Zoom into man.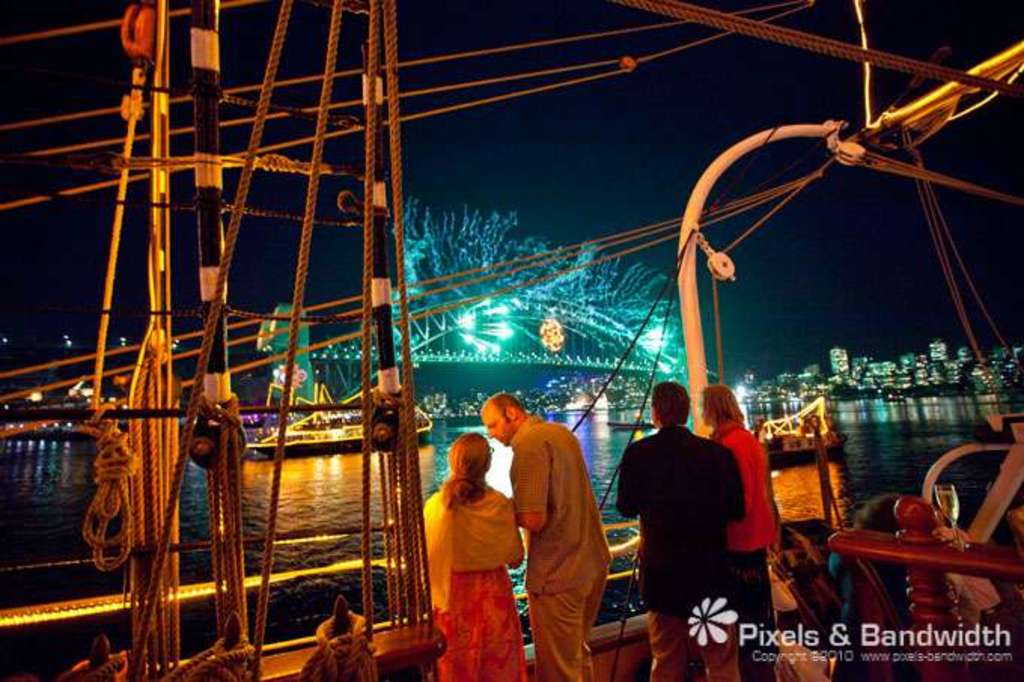
Zoom target: 503 388 619 674.
